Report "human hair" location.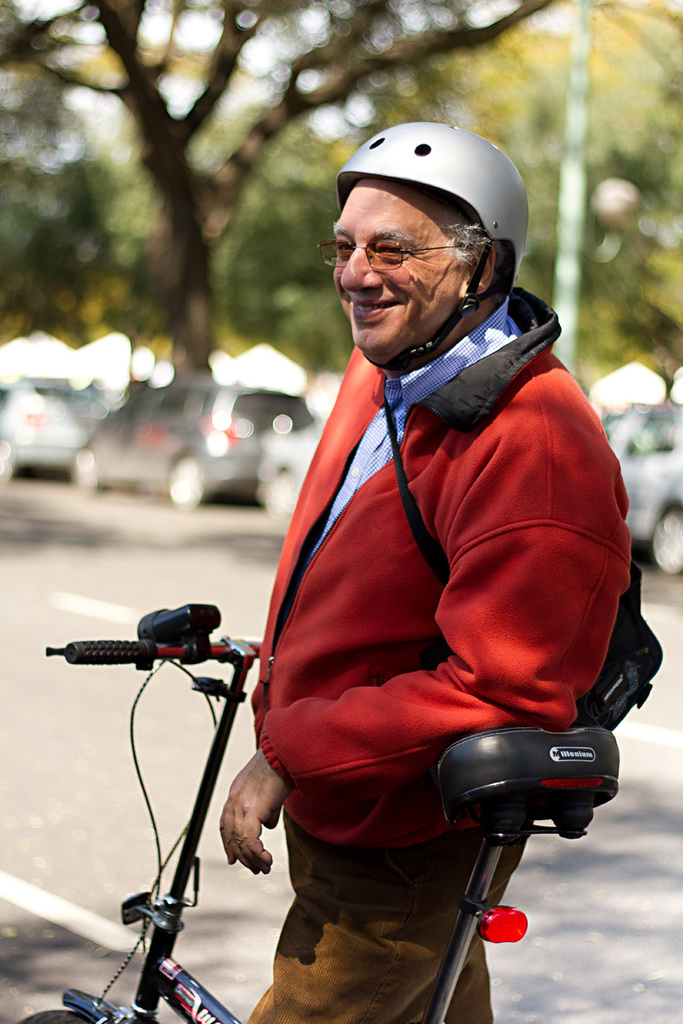
Report: {"x1": 453, "y1": 215, "x2": 493, "y2": 281}.
